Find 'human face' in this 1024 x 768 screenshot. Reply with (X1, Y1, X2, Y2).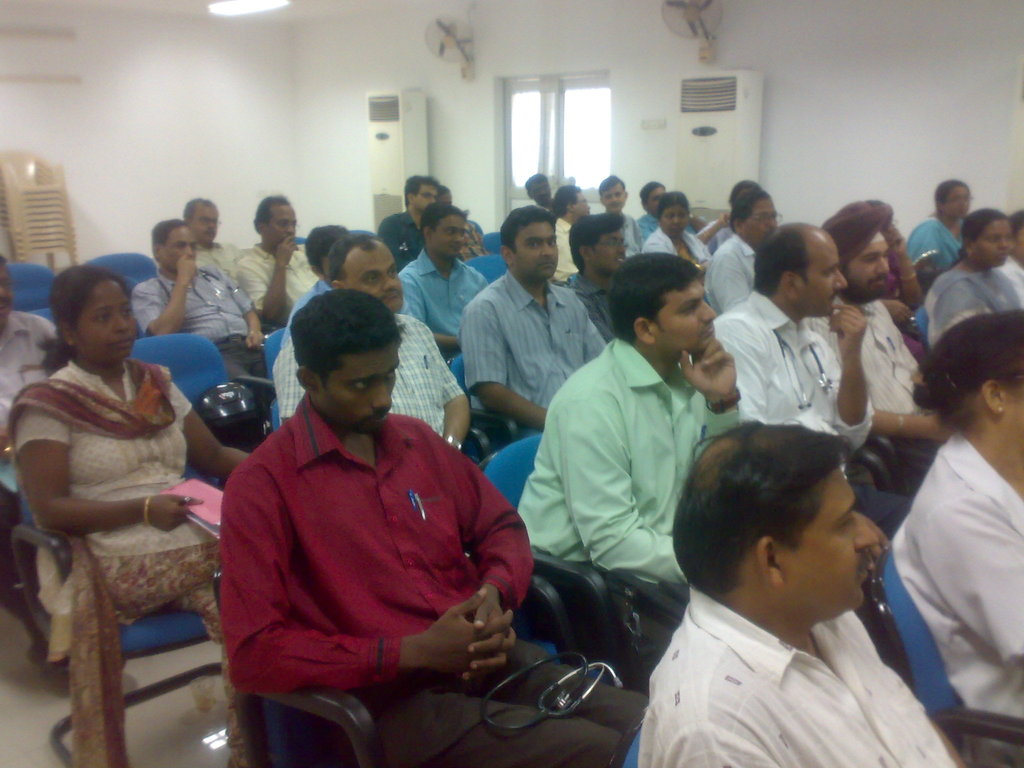
(602, 183, 623, 211).
